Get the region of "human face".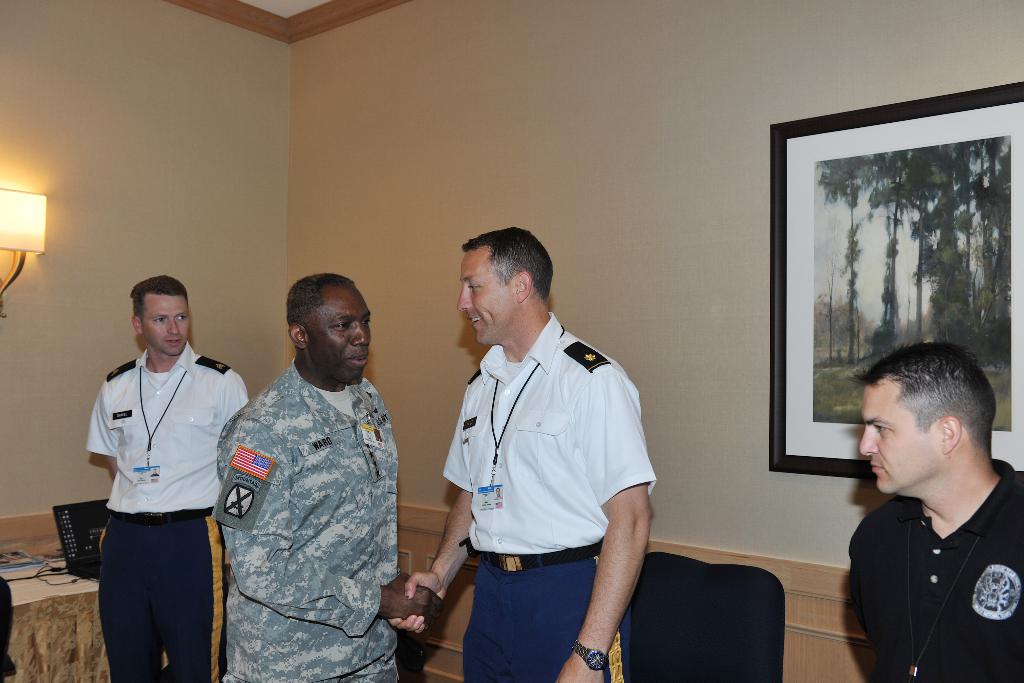
pyautogui.locateOnScreen(456, 251, 516, 346).
